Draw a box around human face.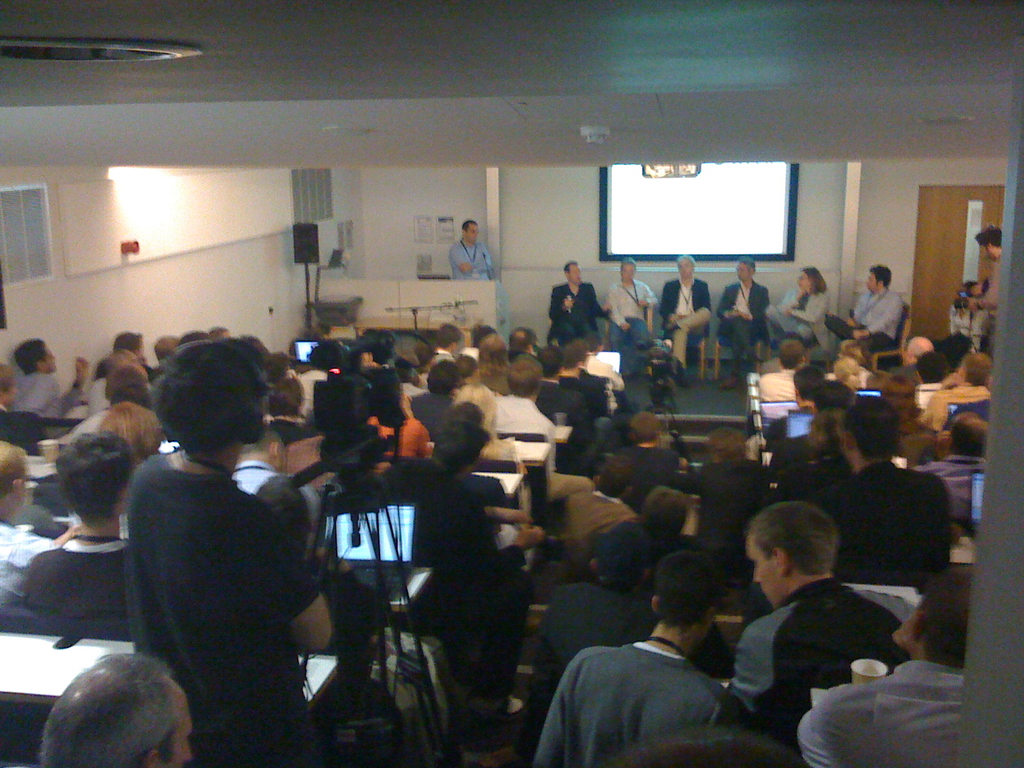
(left=865, top=273, right=872, bottom=288).
